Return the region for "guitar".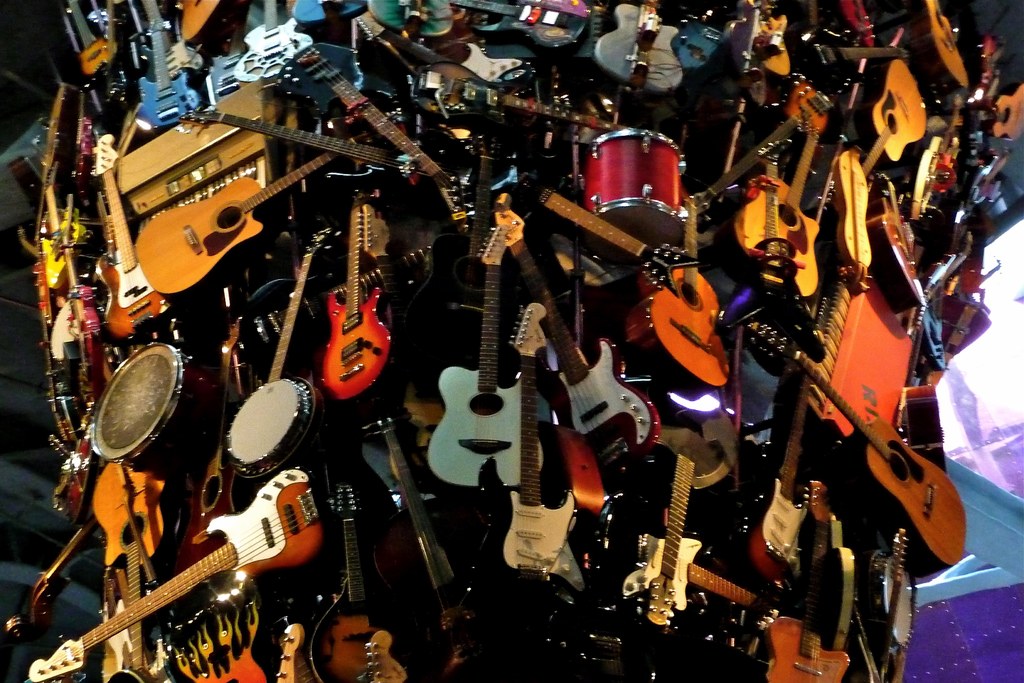
[x1=731, y1=107, x2=824, y2=296].
